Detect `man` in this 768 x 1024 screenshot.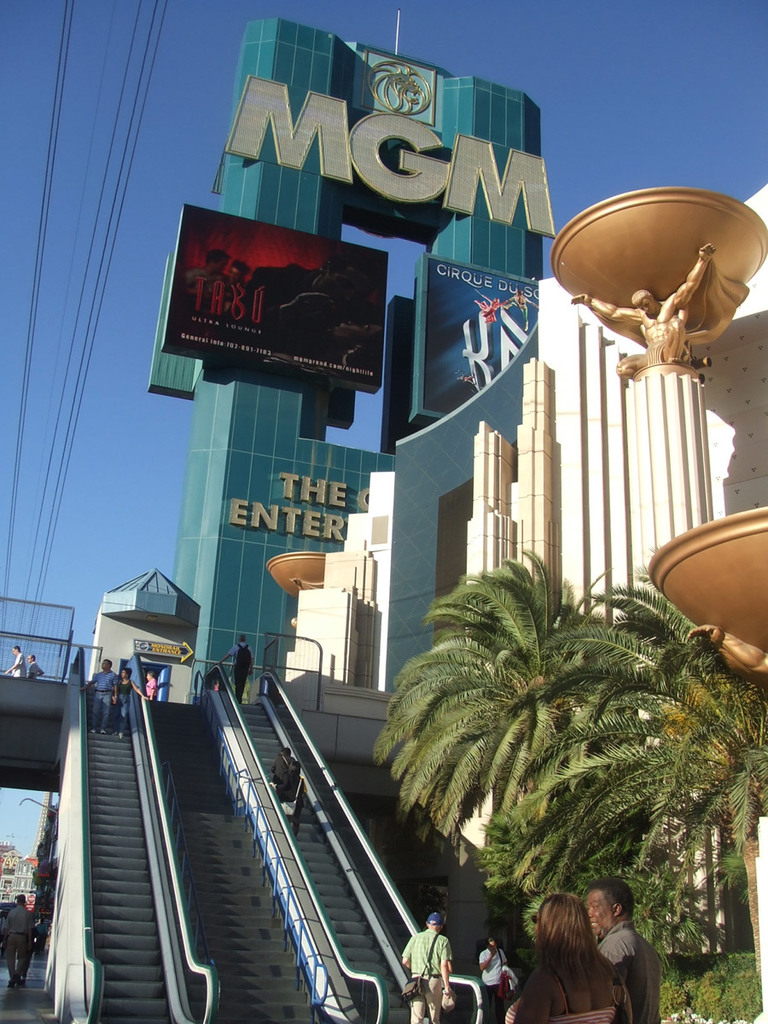
Detection: [2,643,26,678].
